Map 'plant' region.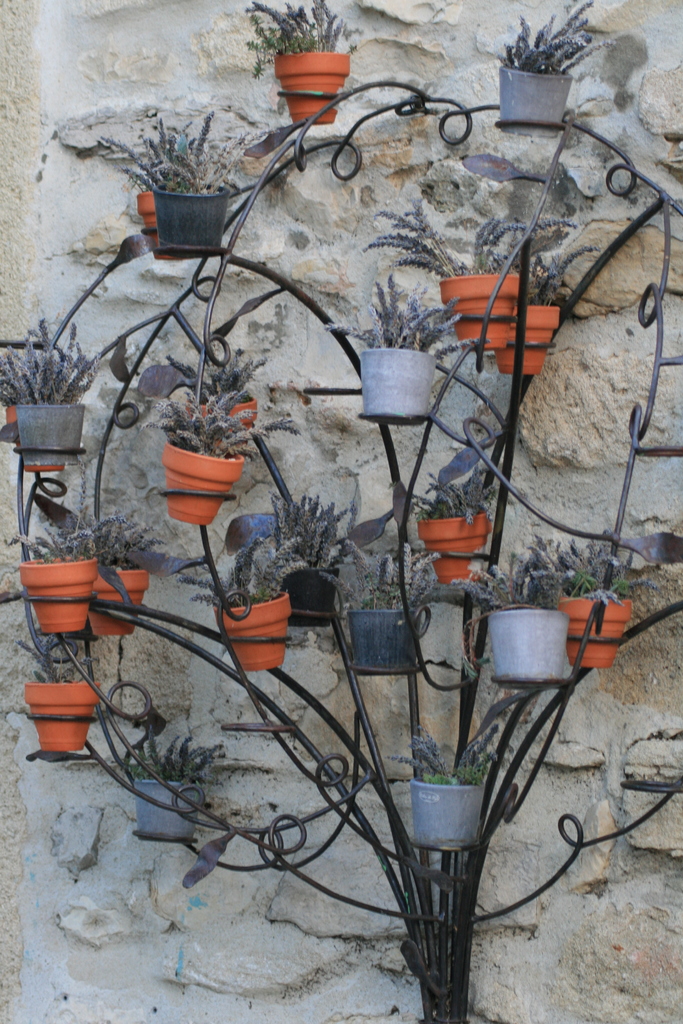
Mapped to (left=372, top=197, right=582, bottom=360).
